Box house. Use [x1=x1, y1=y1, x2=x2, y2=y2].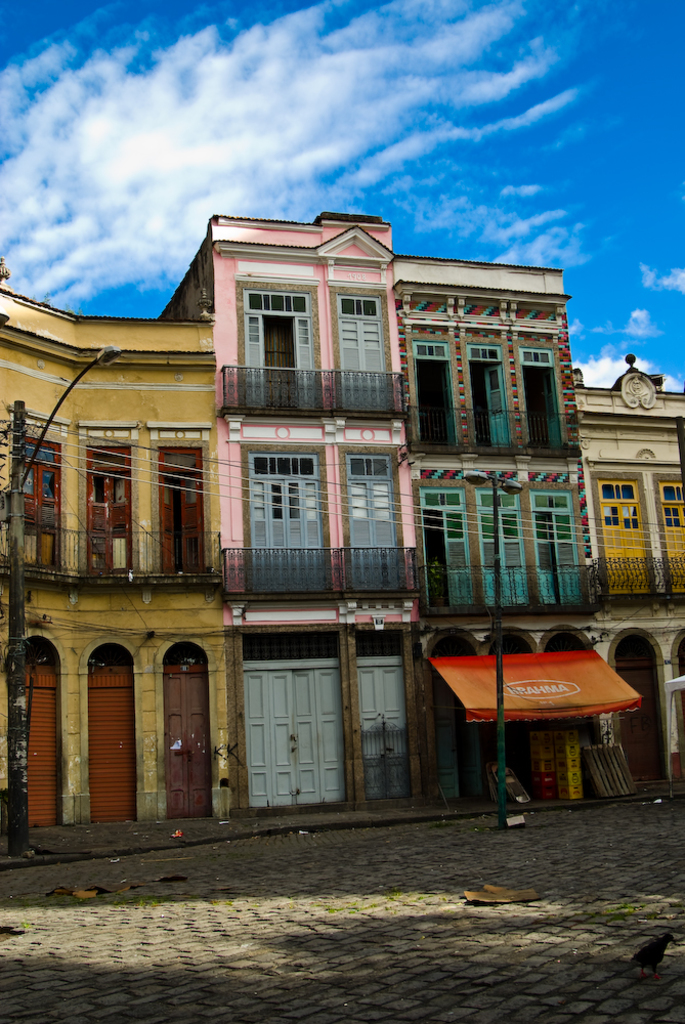
[x1=0, y1=208, x2=684, y2=844].
